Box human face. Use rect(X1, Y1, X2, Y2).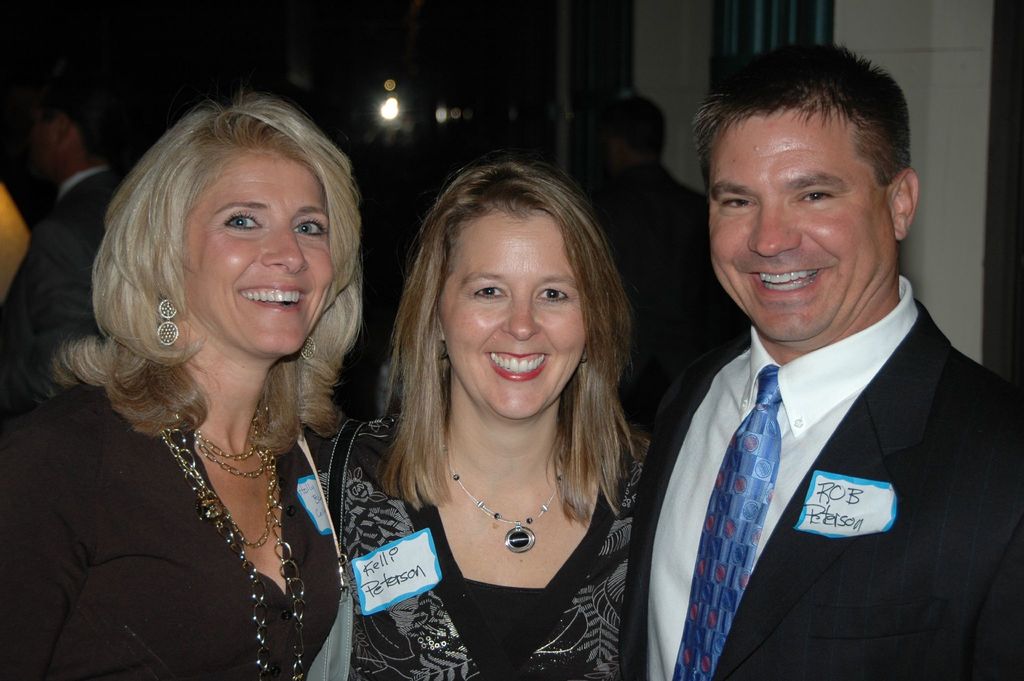
rect(188, 155, 332, 355).
